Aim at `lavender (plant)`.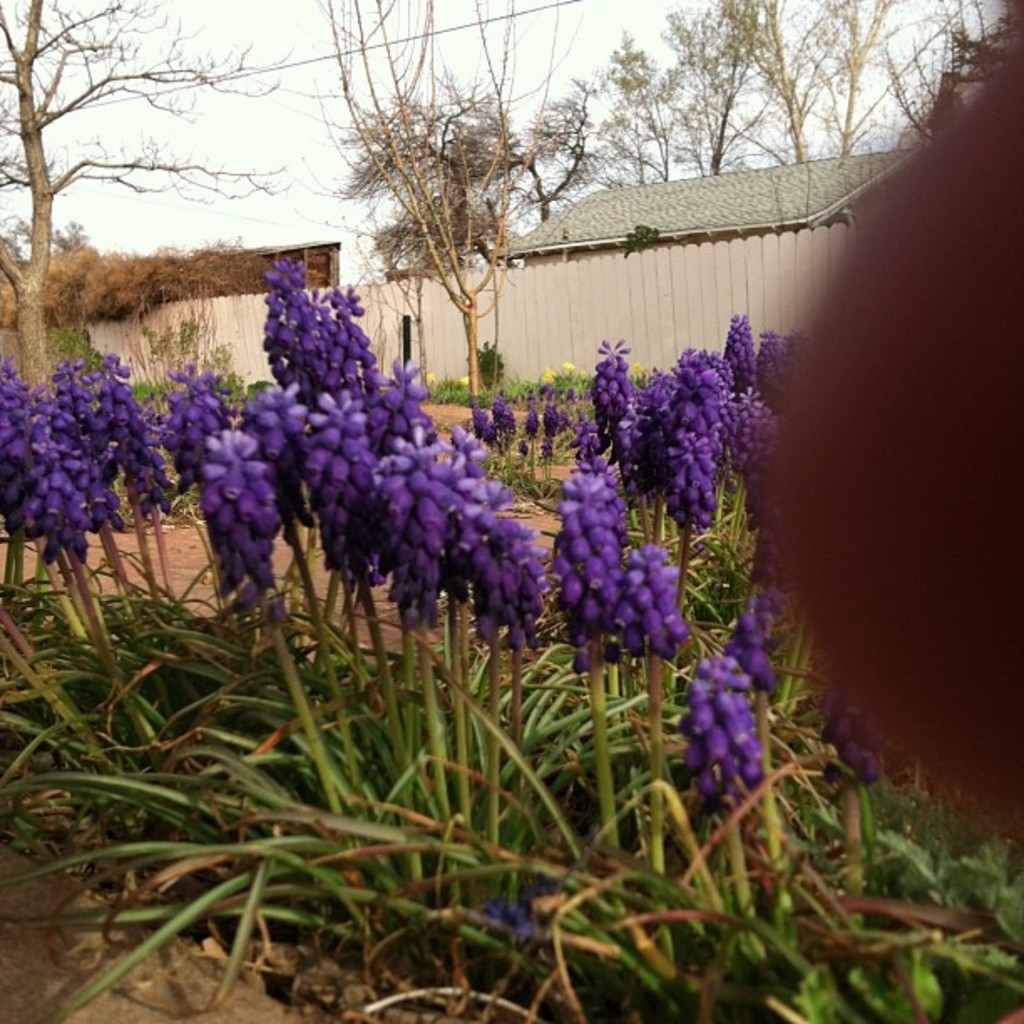
Aimed at {"x1": 238, "y1": 387, "x2": 313, "y2": 581}.
